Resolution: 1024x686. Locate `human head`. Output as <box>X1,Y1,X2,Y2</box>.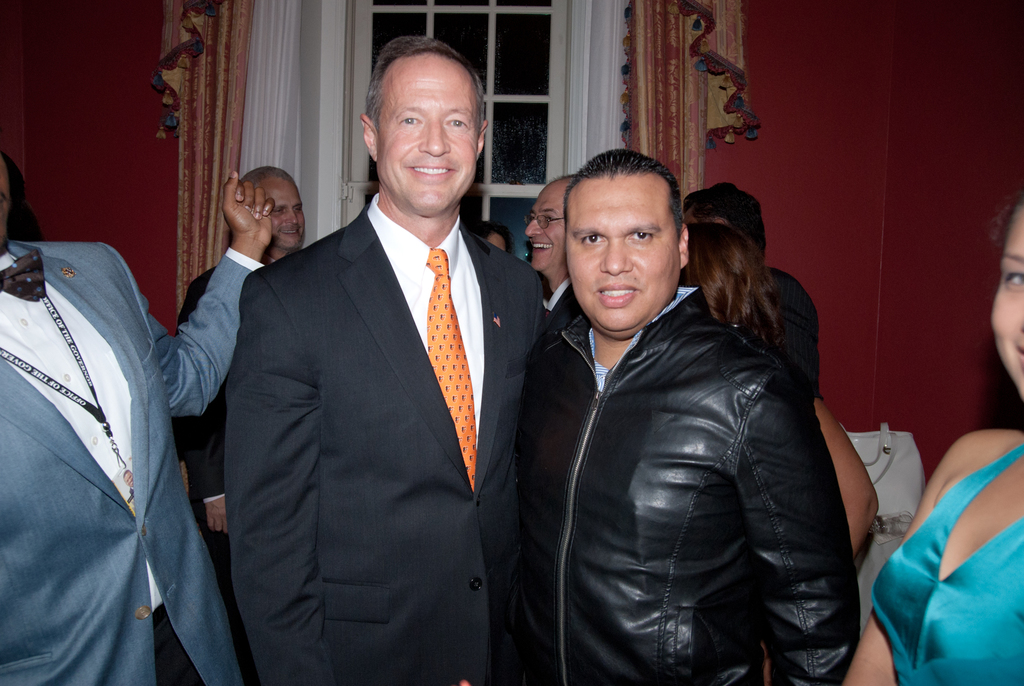
<box>239,166,307,259</box>.
